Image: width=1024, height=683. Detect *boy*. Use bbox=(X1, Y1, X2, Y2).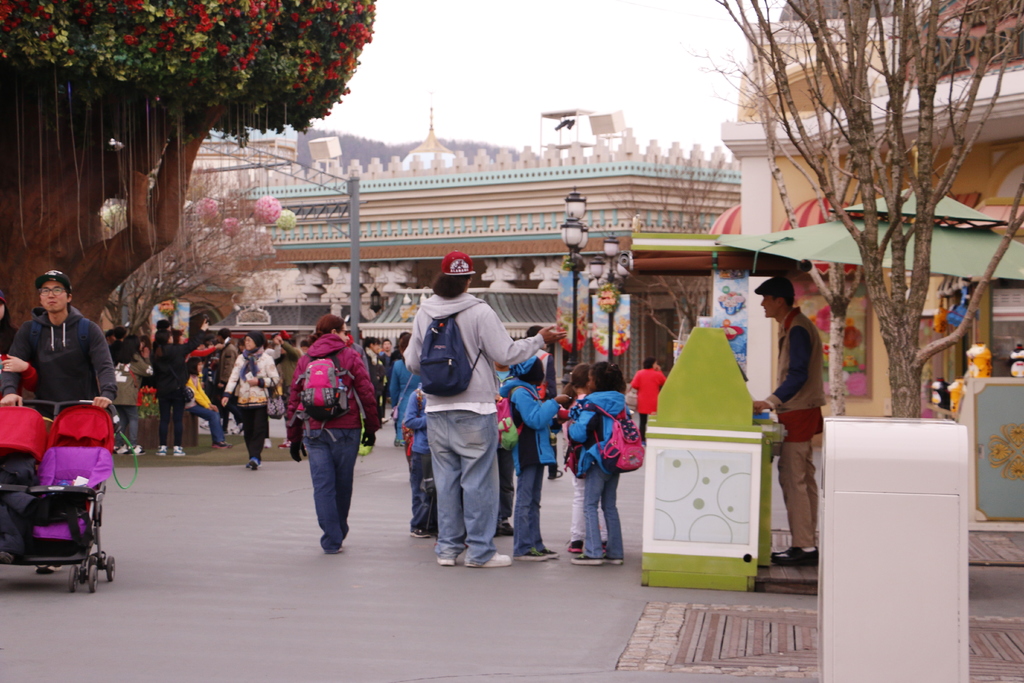
bbox=(495, 356, 573, 566).
